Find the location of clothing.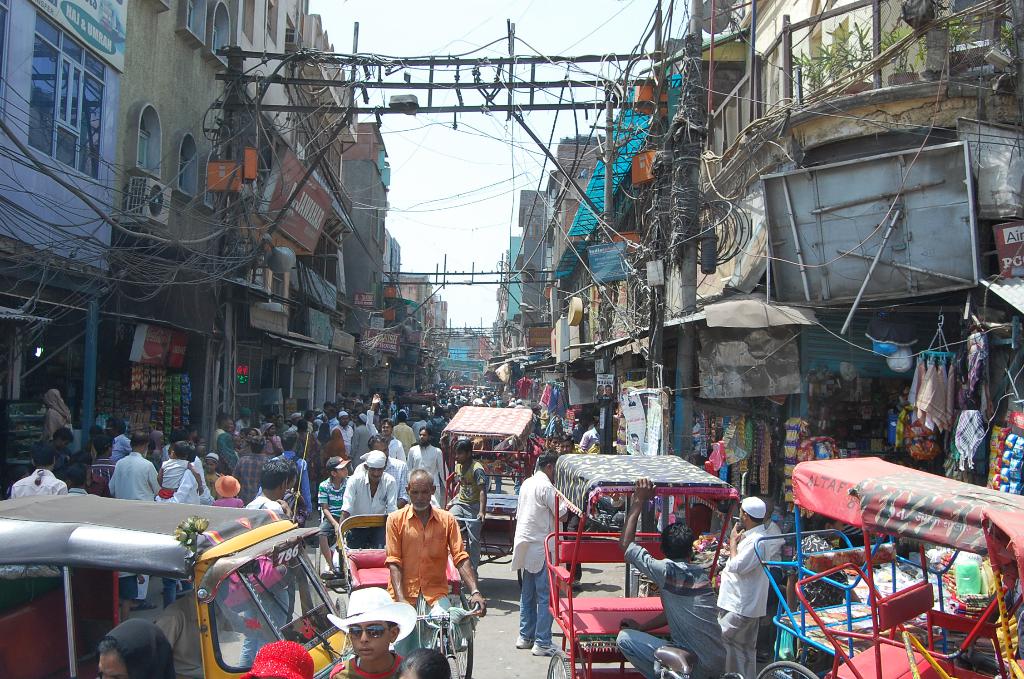
Location: rect(380, 509, 462, 660).
